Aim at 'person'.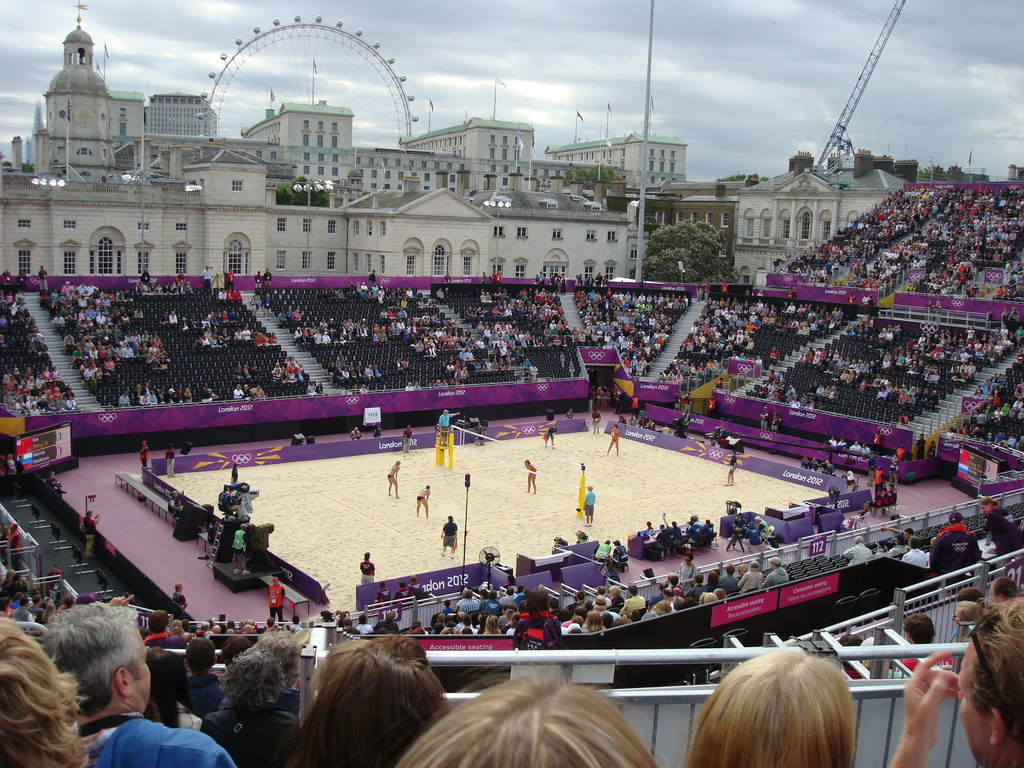
Aimed at (417, 298, 424, 308).
